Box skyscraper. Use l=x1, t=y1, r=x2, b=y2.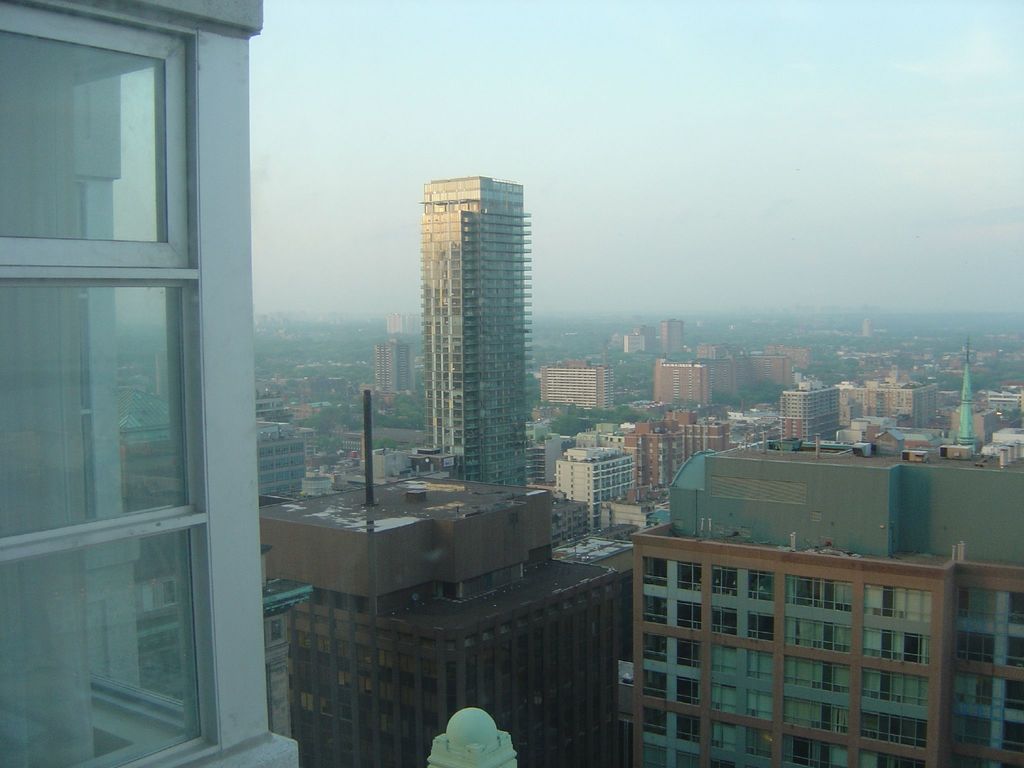
l=417, t=179, r=532, b=486.
